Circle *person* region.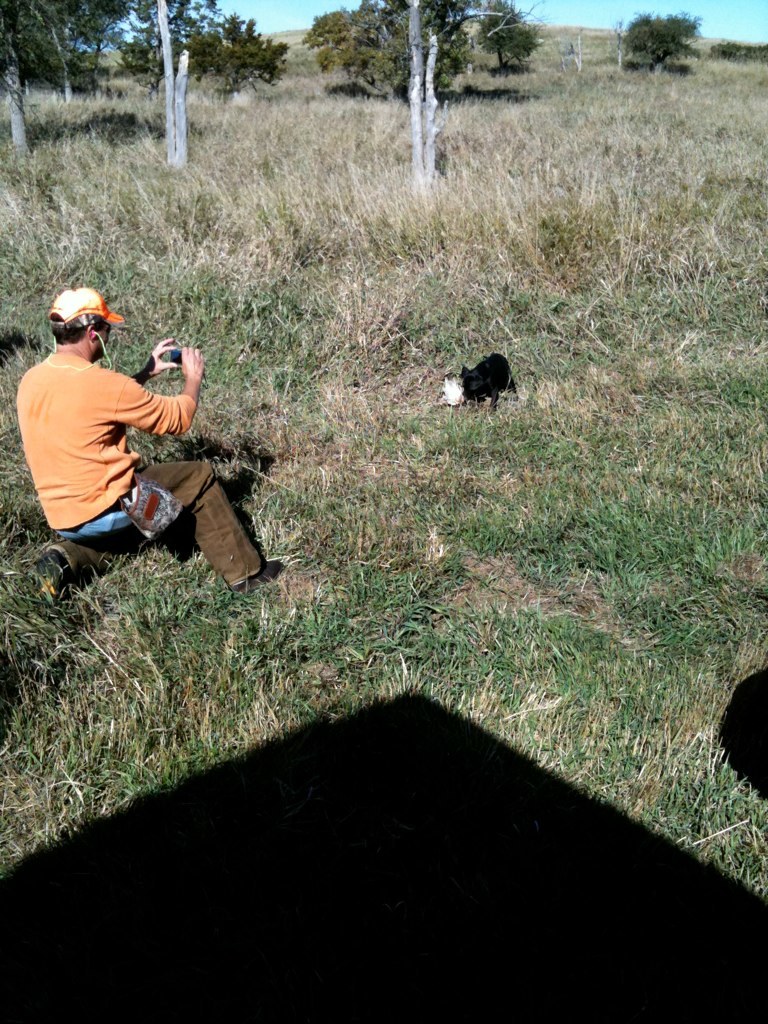
Region: select_region(12, 264, 208, 586).
